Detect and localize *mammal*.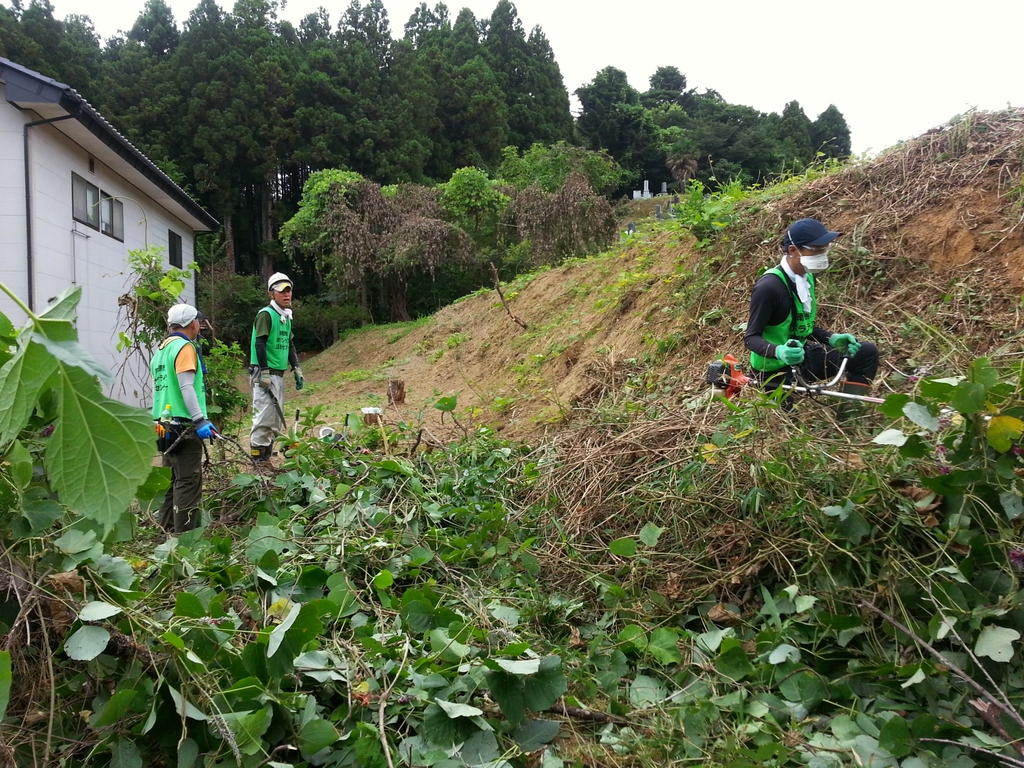
Localized at pyautogui.locateOnScreen(148, 298, 220, 529).
